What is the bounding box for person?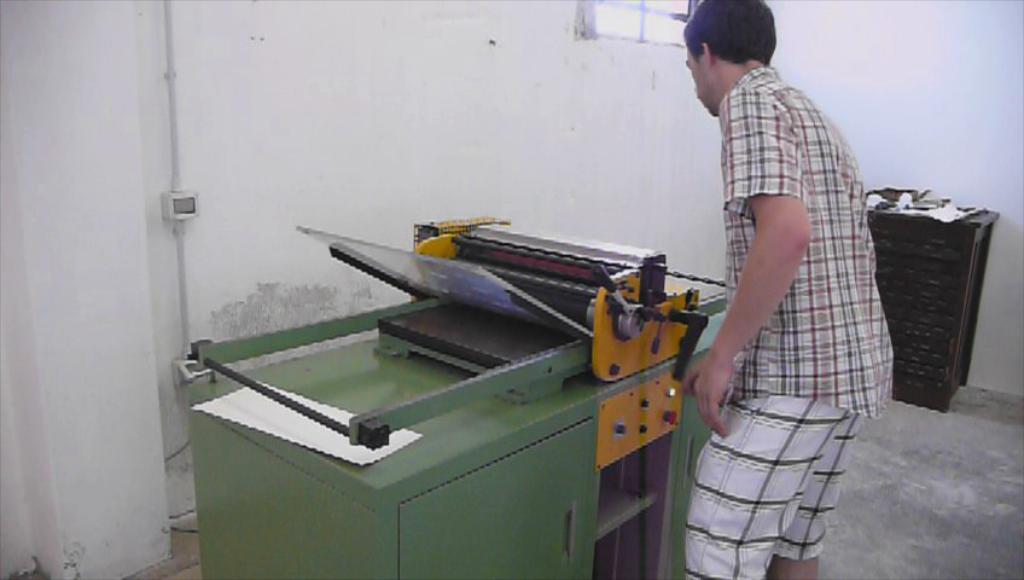
Rect(682, 0, 896, 579).
